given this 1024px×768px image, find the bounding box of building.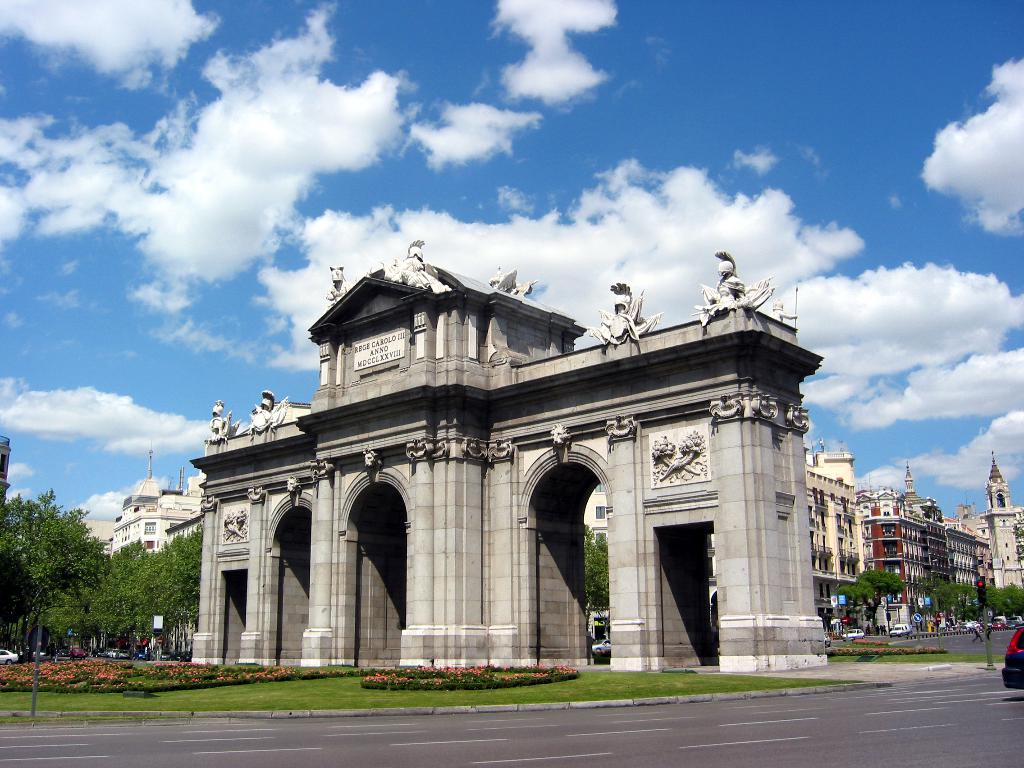
{"x1": 186, "y1": 256, "x2": 830, "y2": 666}.
